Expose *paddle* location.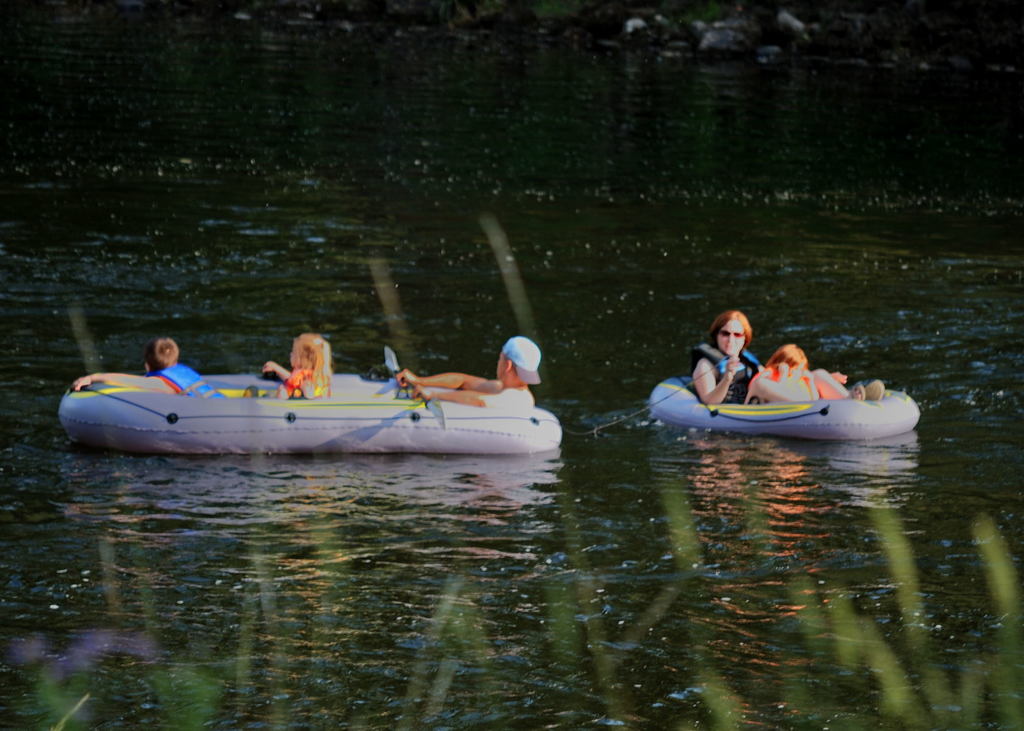
Exposed at (381,342,444,422).
